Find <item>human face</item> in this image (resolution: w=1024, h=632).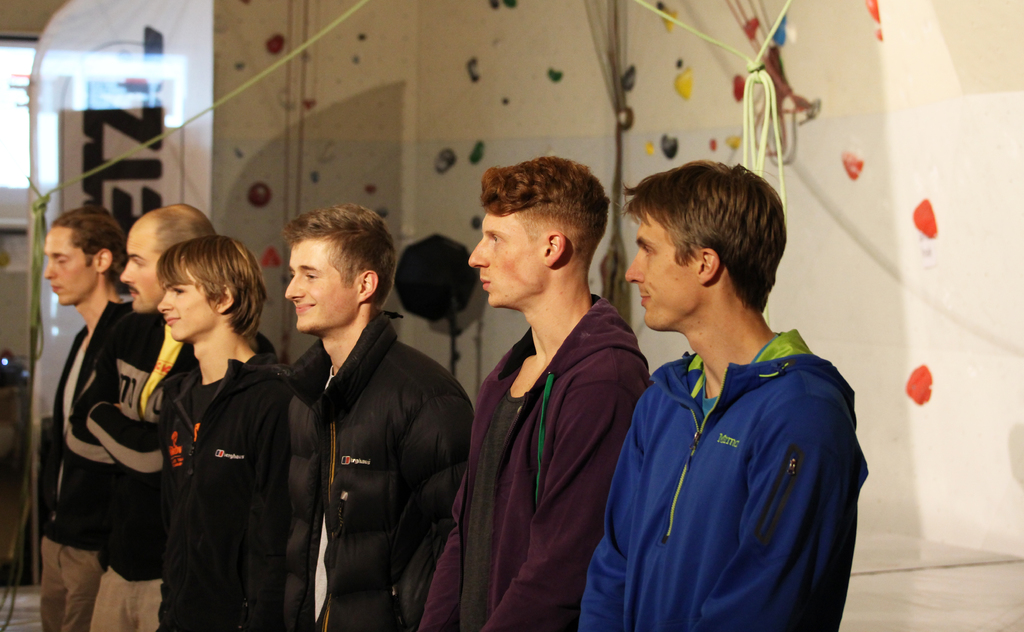
l=625, t=212, r=679, b=326.
